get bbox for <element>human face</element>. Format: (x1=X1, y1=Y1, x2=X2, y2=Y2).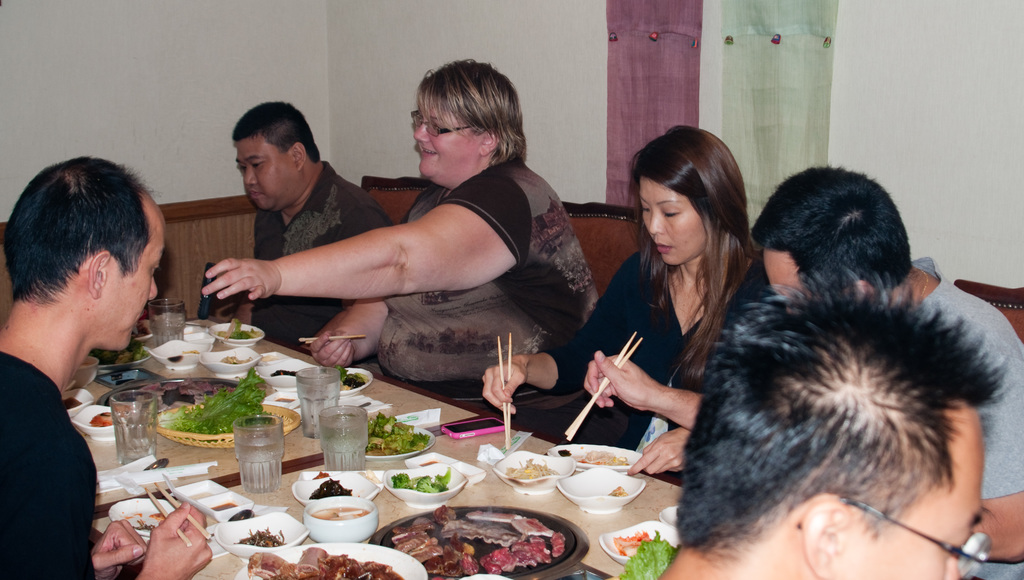
(x1=97, y1=212, x2=168, y2=355).
